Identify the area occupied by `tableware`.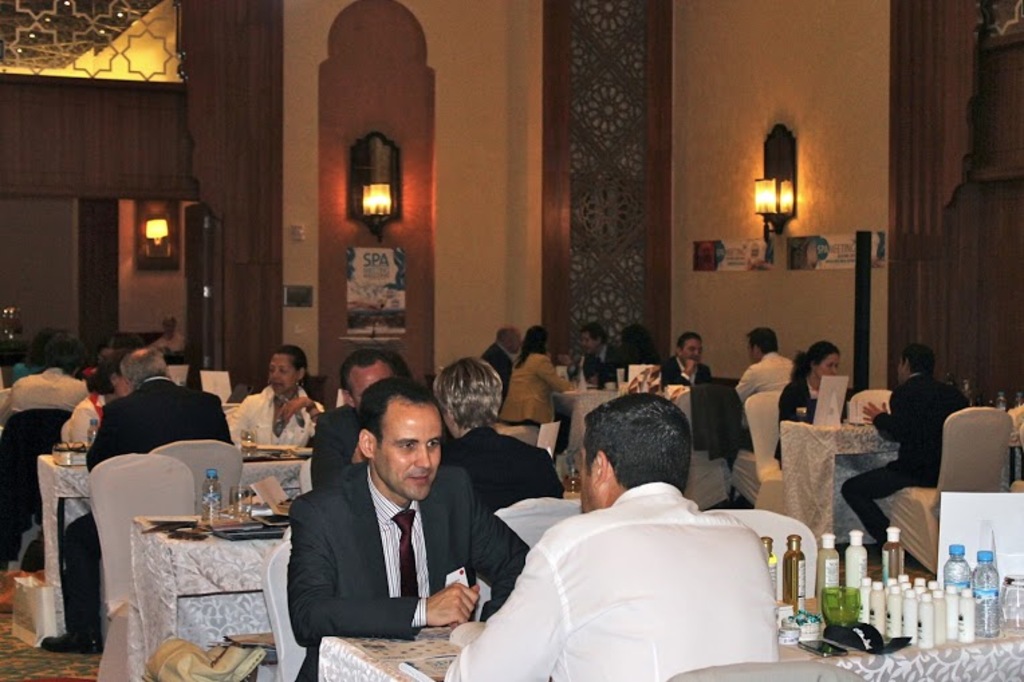
Area: x1=240 y1=421 x2=267 y2=461.
